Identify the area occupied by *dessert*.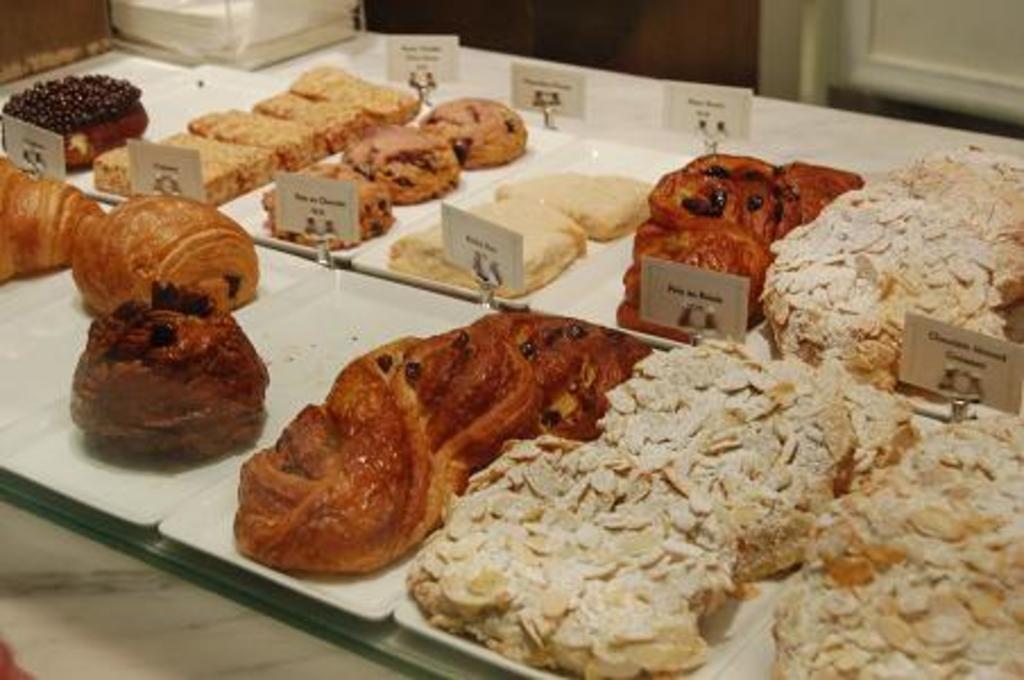
Area: (left=0, top=77, right=147, bottom=168).
